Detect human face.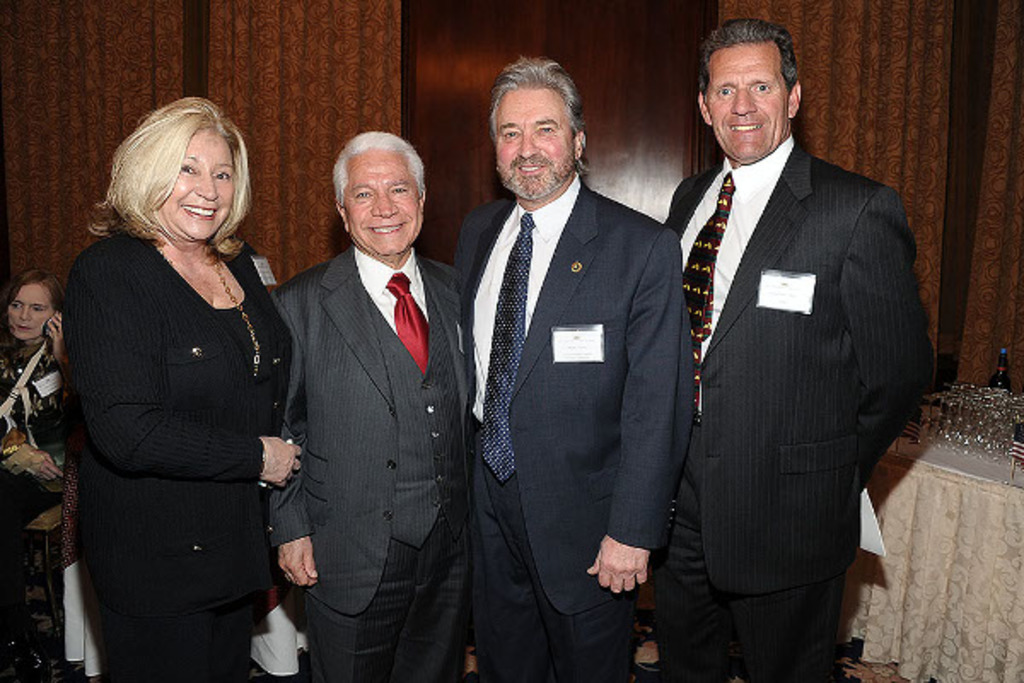
Detected at {"left": 345, "top": 145, "right": 422, "bottom": 254}.
